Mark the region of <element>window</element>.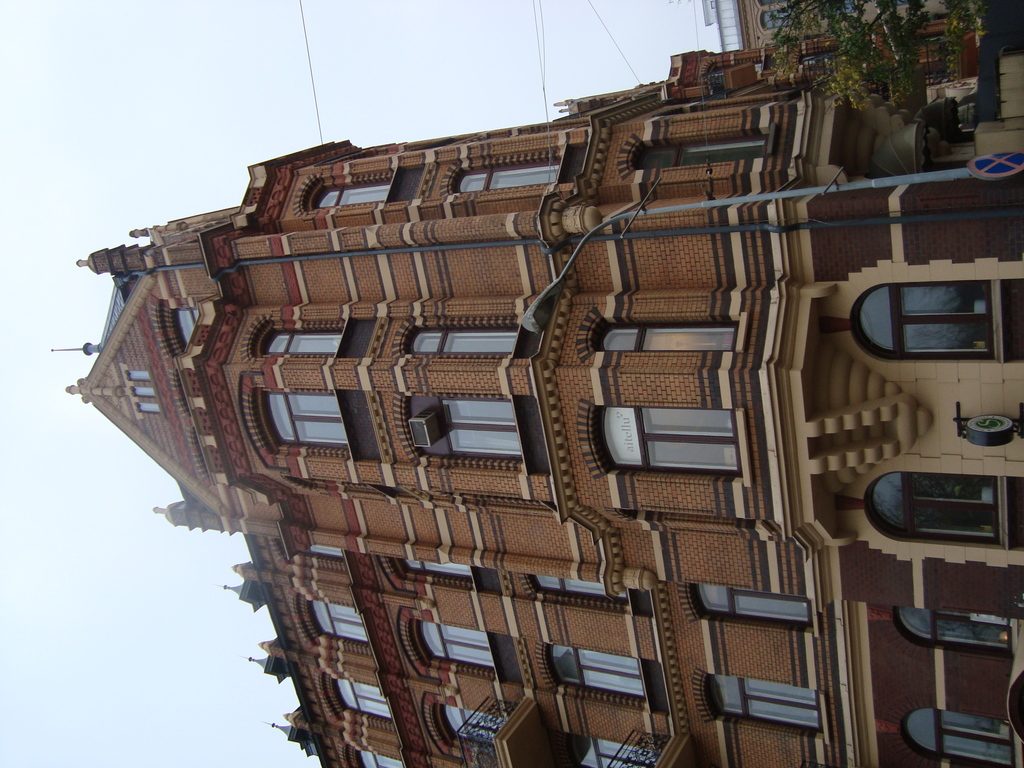
Region: (left=243, top=308, right=354, bottom=363).
